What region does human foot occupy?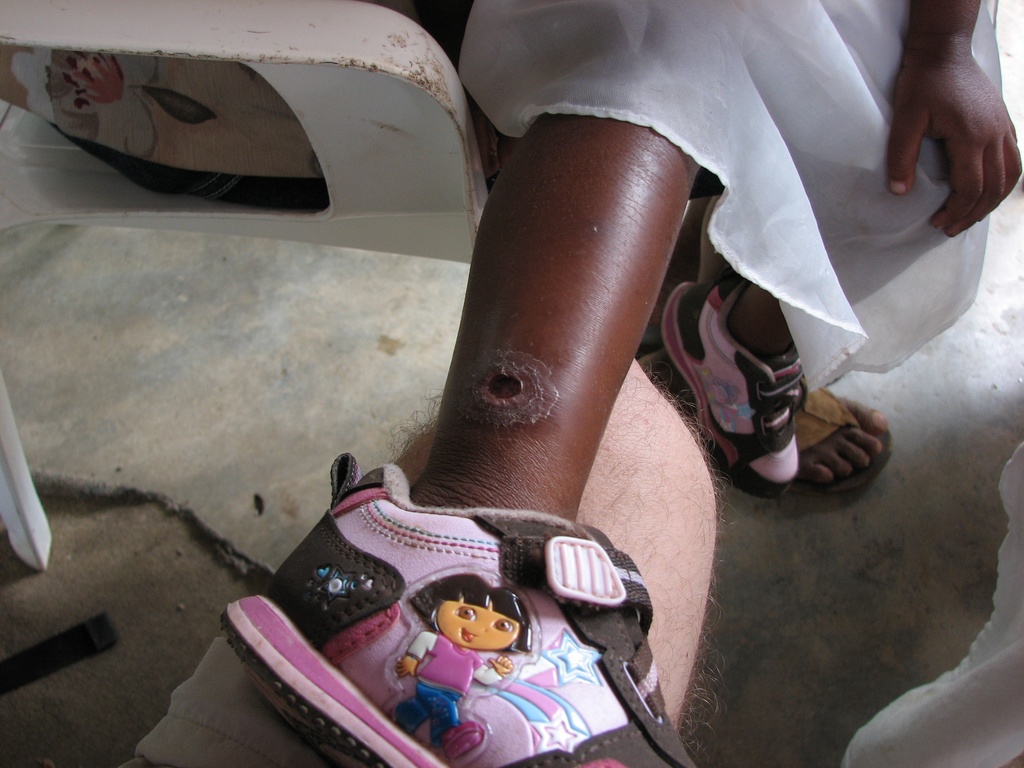
253 475 708 767.
